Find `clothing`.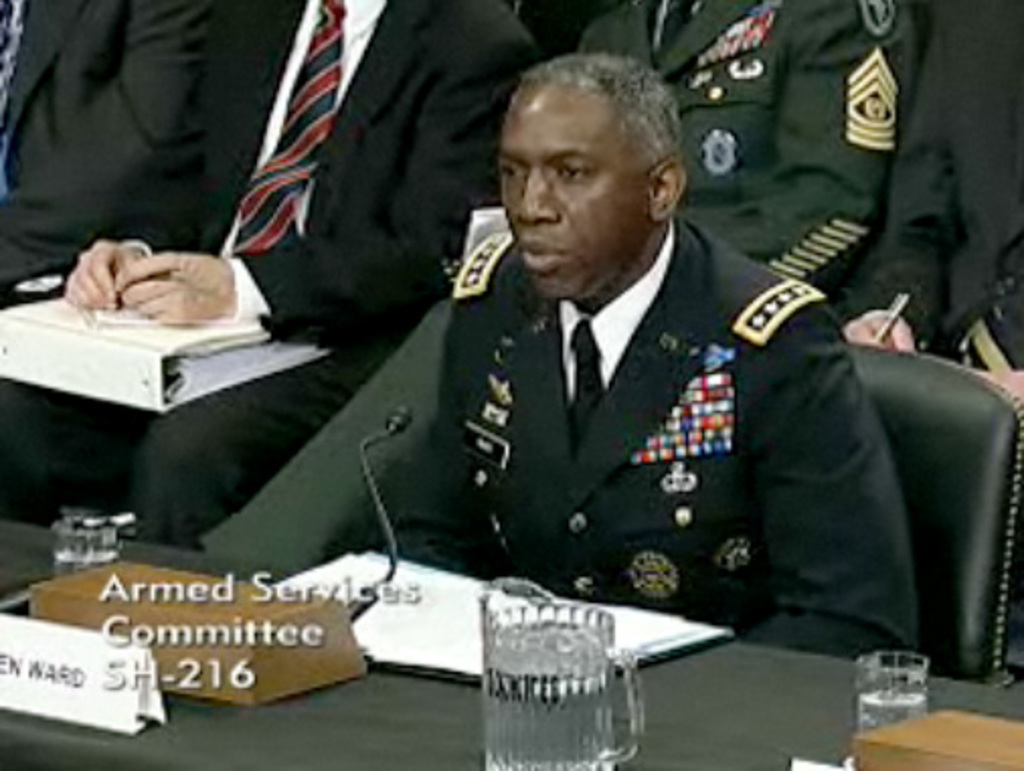
[x1=822, y1=0, x2=1016, y2=405].
